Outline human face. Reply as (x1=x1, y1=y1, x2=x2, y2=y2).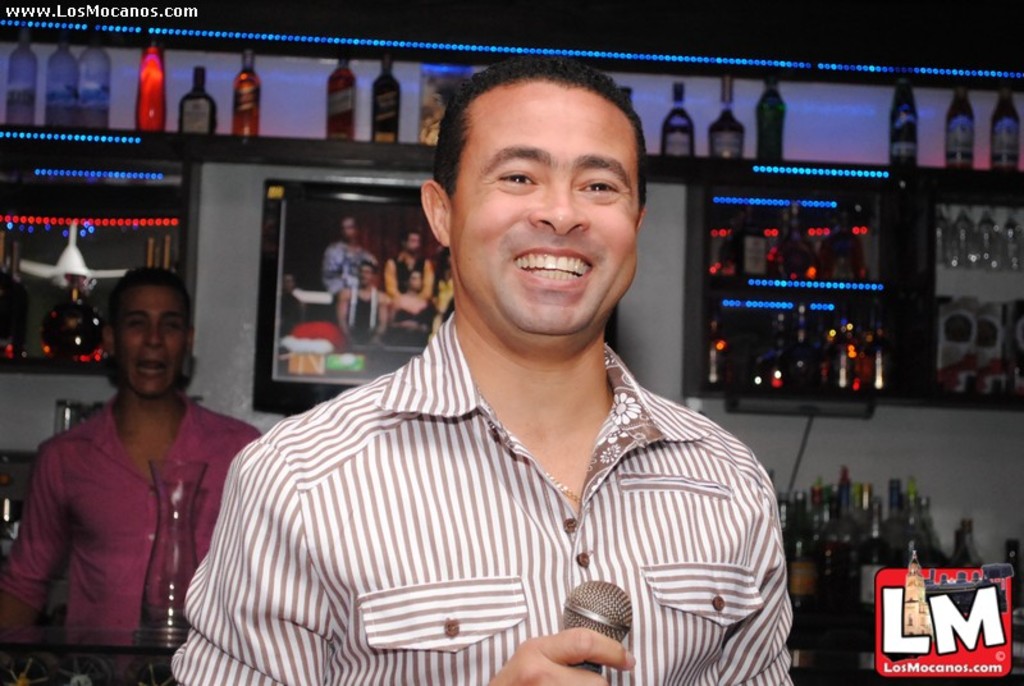
(x1=343, y1=219, x2=358, y2=243).
